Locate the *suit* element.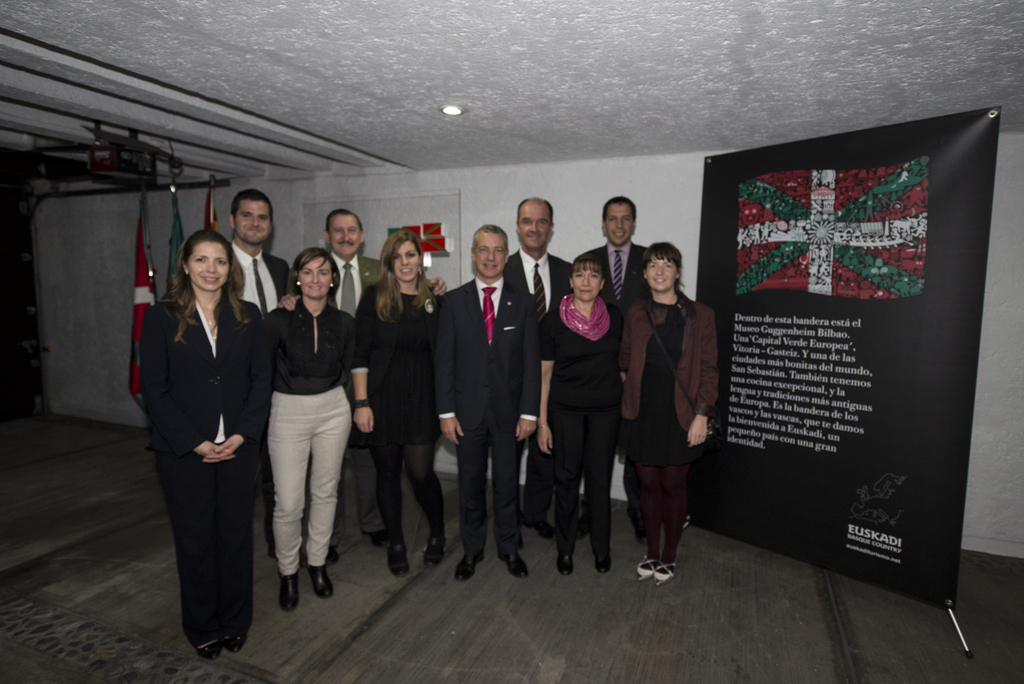
Element bbox: (left=334, top=252, right=392, bottom=548).
